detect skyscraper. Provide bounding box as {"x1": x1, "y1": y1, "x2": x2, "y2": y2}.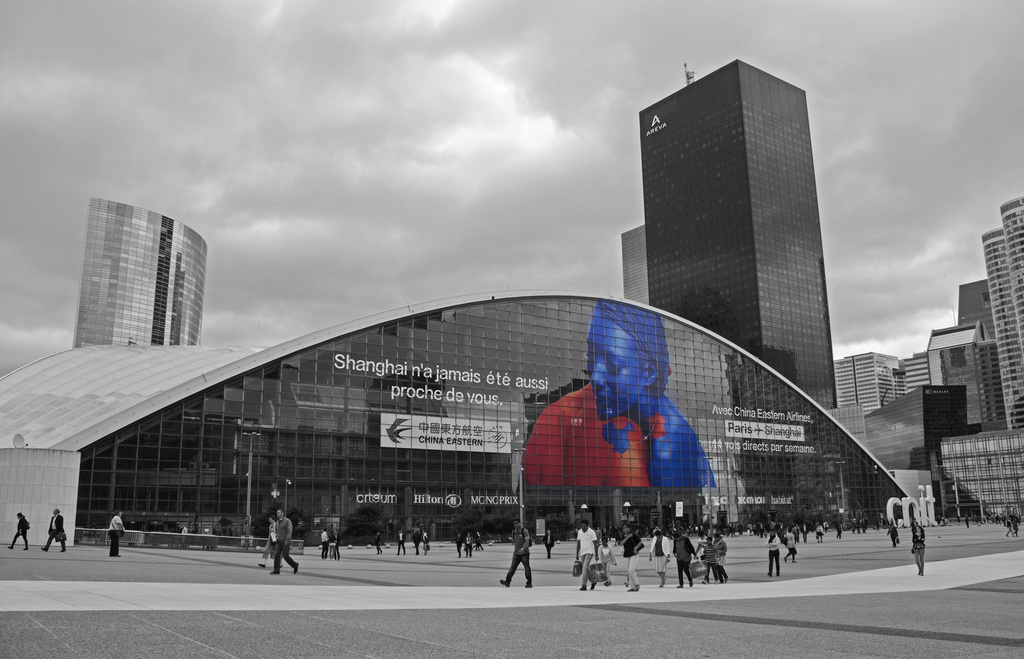
{"x1": 634, "y1": 46, "x2": 848, "y2": 411}.
